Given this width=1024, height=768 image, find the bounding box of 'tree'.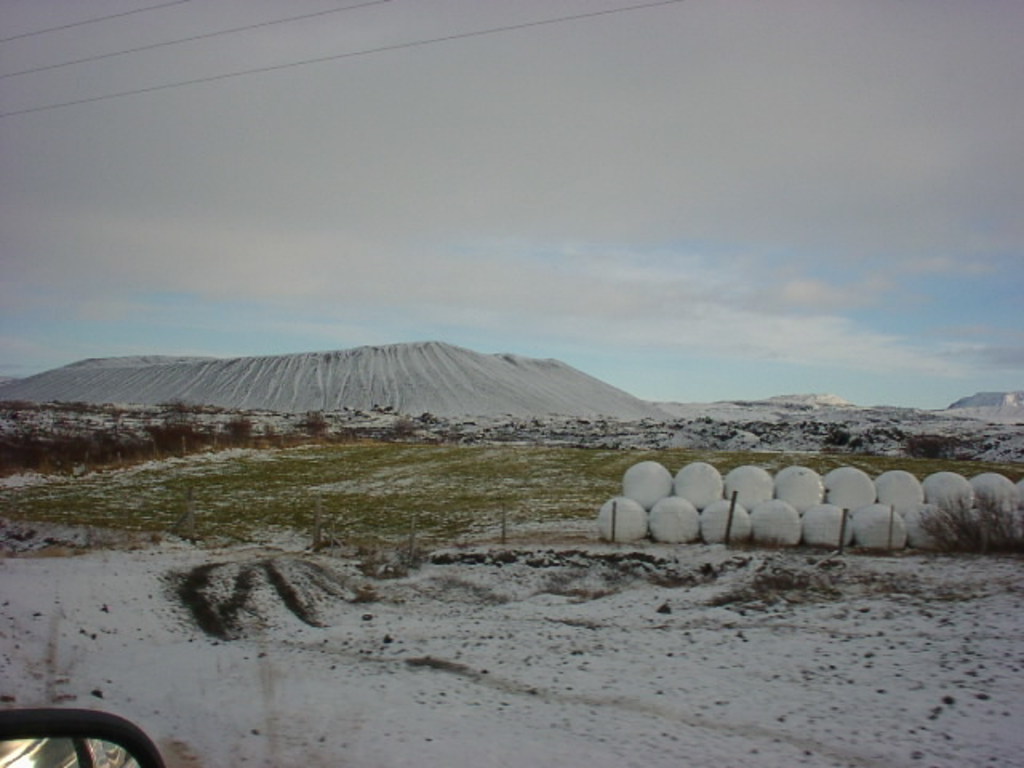
{"left": 160, "top": 402, "right": 197, "bottom": 462}.
